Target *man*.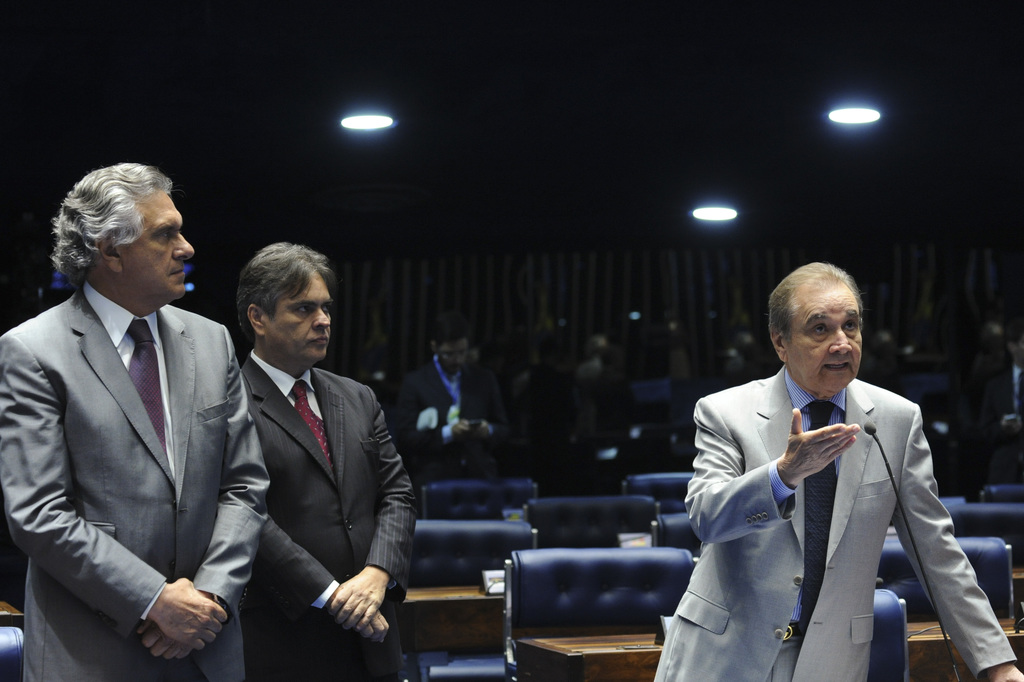
Target region: box(0, 157, 273, 681).
